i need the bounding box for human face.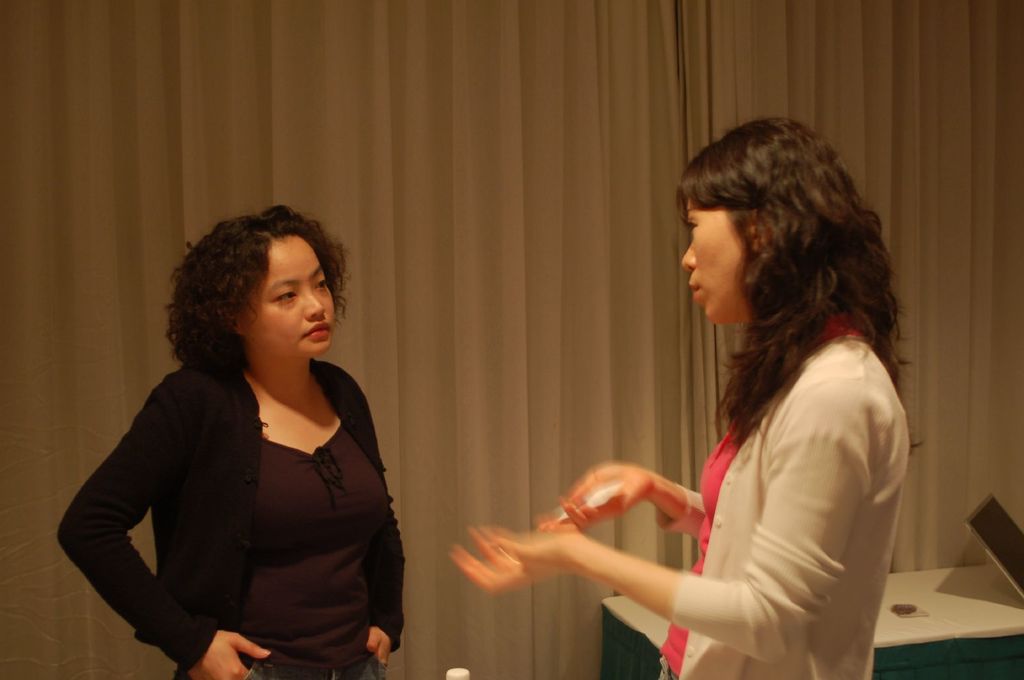
Here it is: 682/193/743/318.
